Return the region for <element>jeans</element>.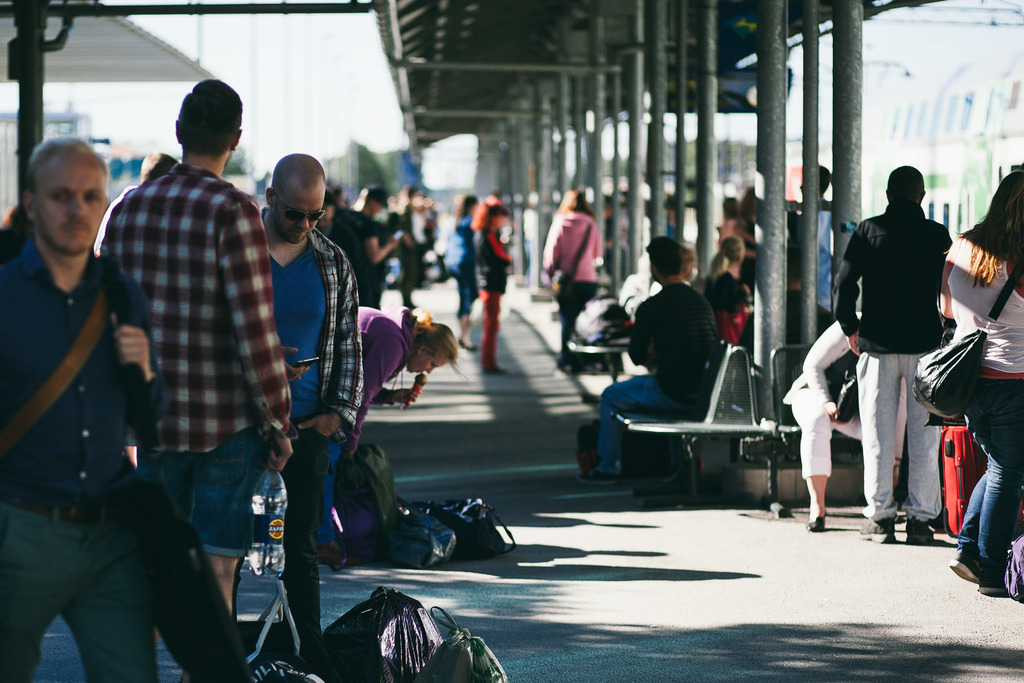
bbox=[553, 281, 595, 357].
